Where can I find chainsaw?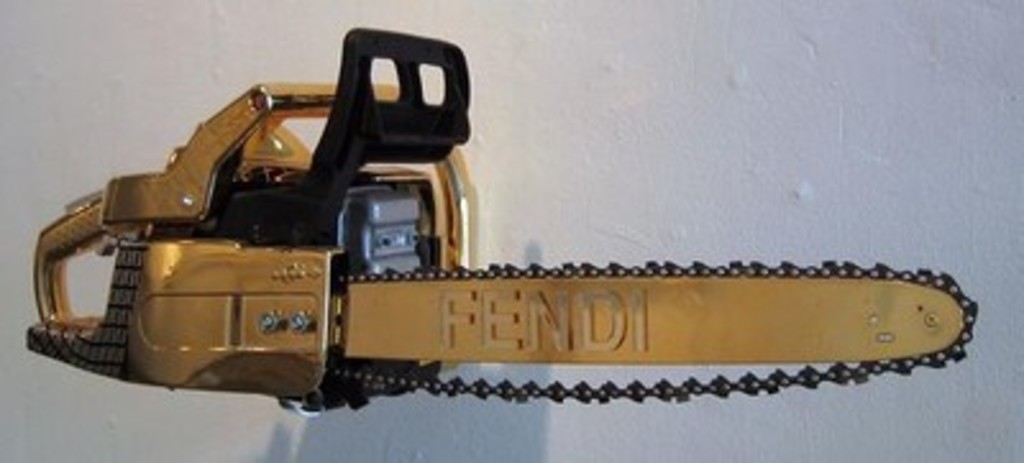
You can find it at (26, 23, 980, 417).
